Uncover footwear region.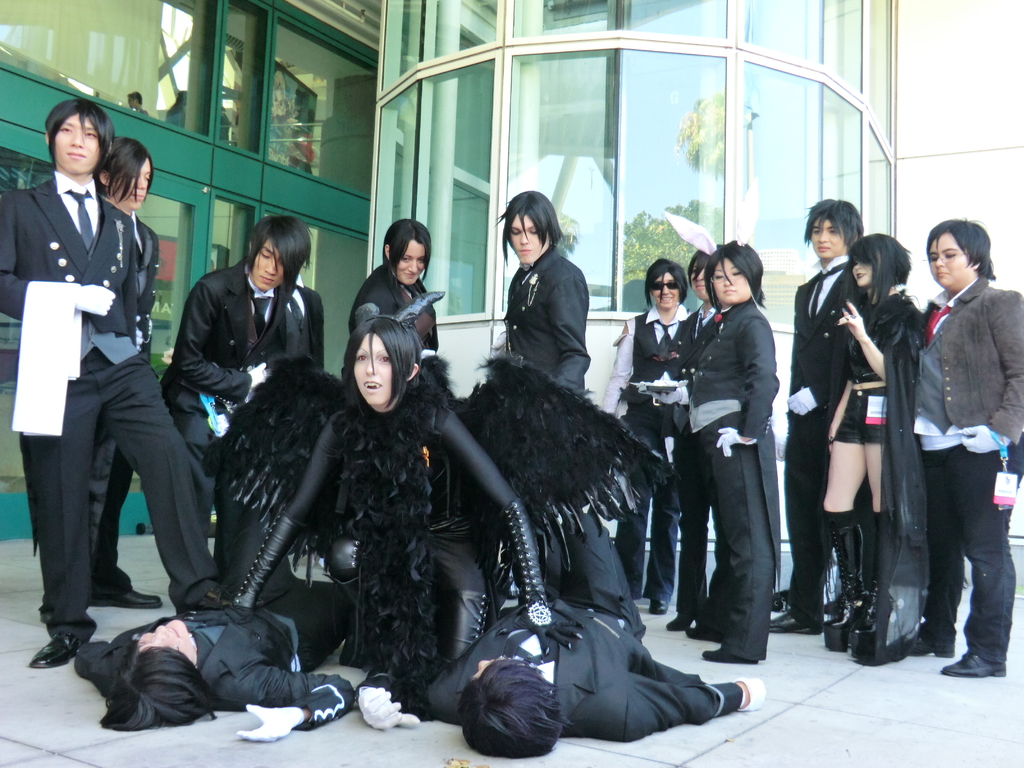
Uncovered: 666:611:697:630.
